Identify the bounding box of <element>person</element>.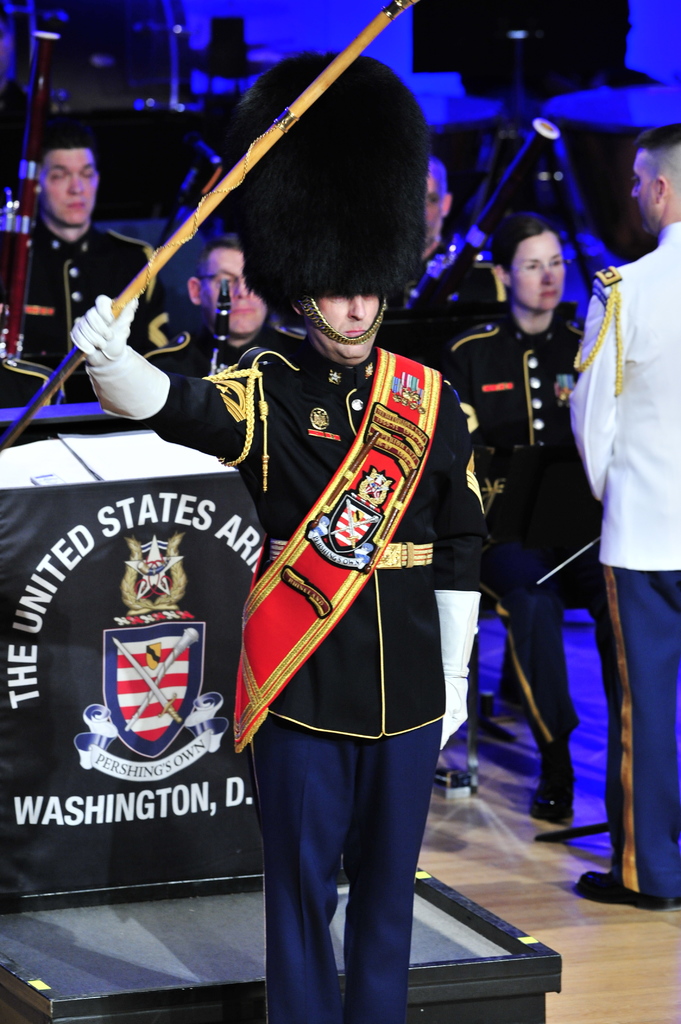
<region>0, 125, 177, 426</region>.
